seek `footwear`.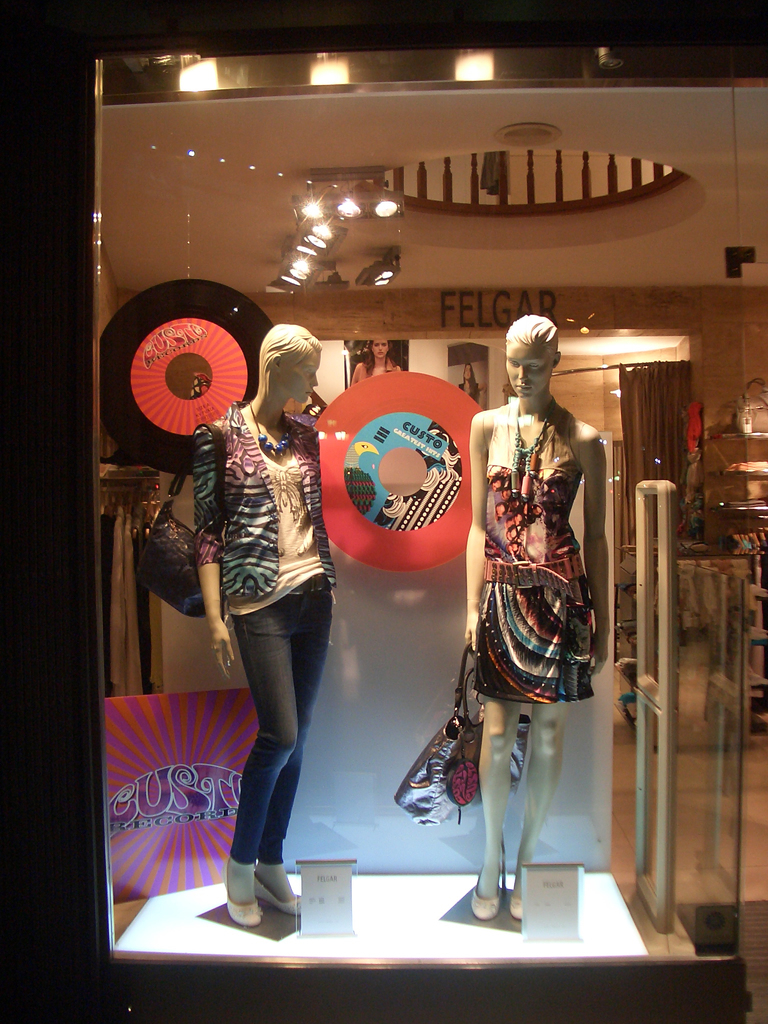
bbox=(468, 894, 508, 920).
